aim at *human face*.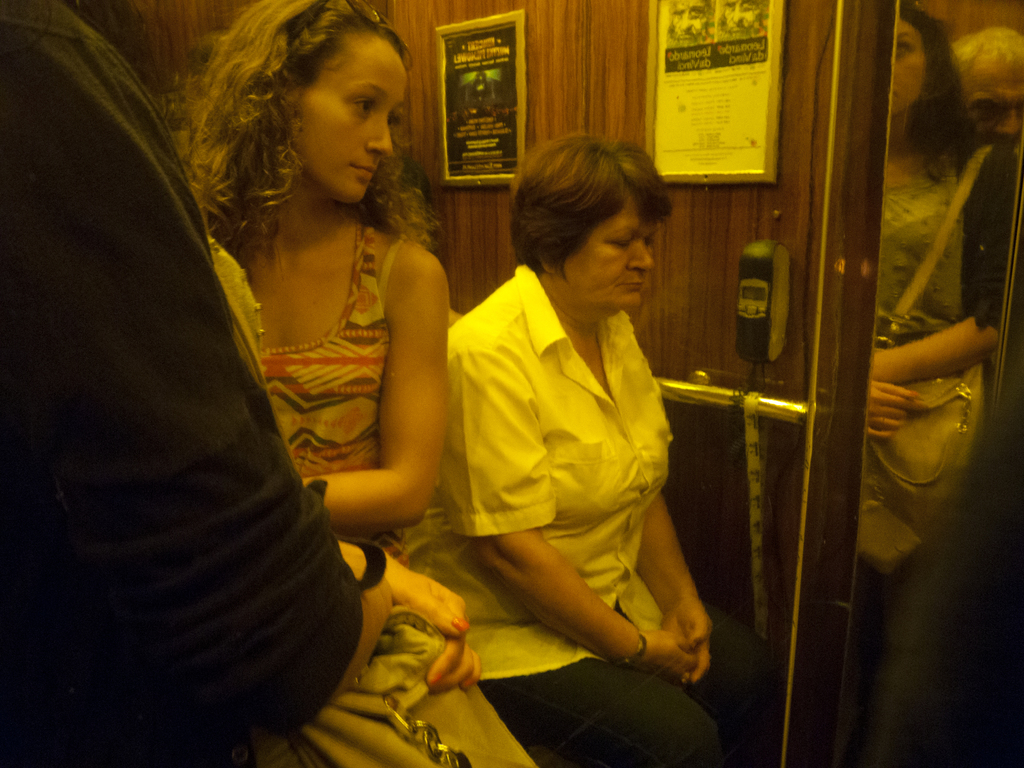
Aimed at bbox=[955, 45, 1023, 150].
